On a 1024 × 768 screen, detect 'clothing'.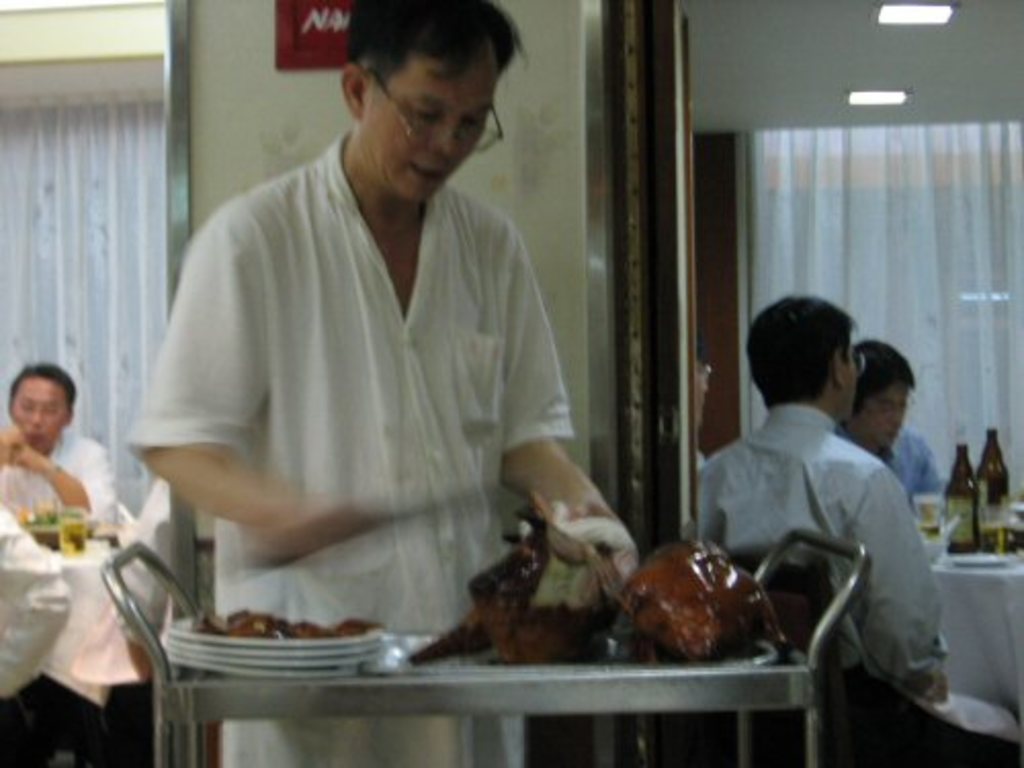
(x1=0, y1=498, x2=70, y2=690).
